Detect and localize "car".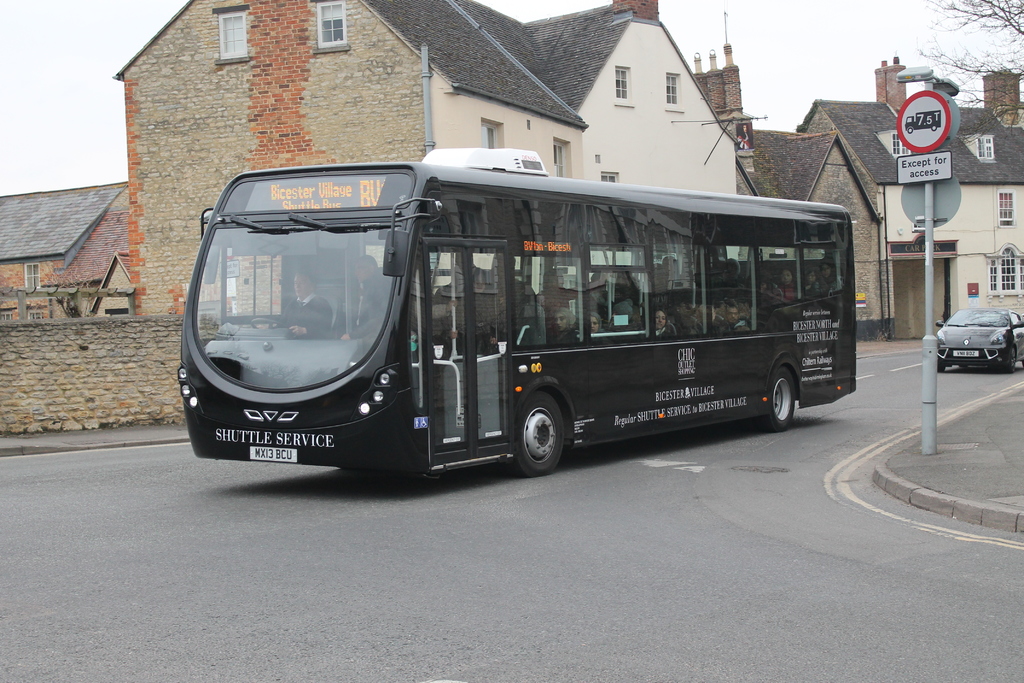
Localized at box(934, 299, 1018, 375).
